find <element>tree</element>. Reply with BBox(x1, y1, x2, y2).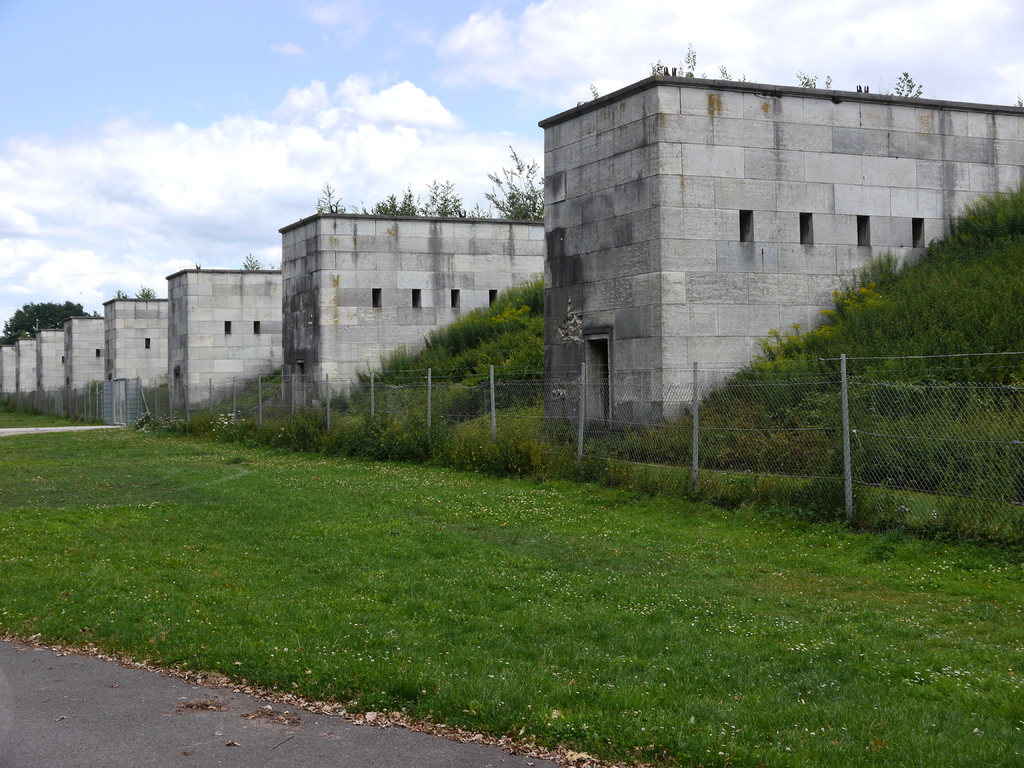
BBox(361, 180, 420, 217).
